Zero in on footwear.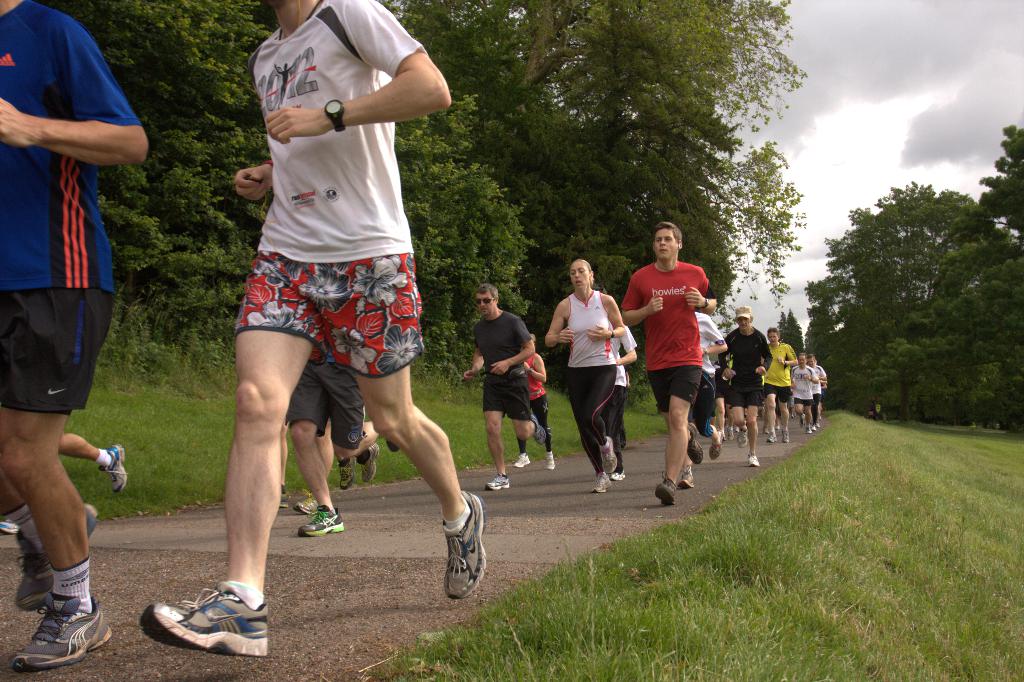
Zeroed in: {"left": 100, "top": 442, "right": 134, "bottom": 494}.
